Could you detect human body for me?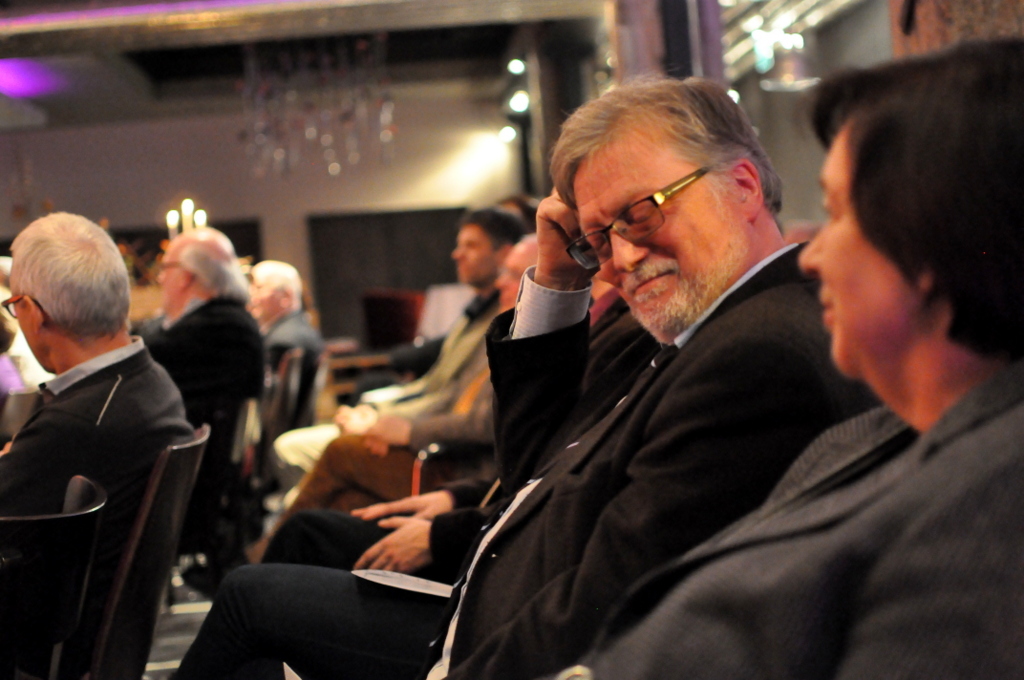
Detection result: bbox(269, 297, 521, 492).
